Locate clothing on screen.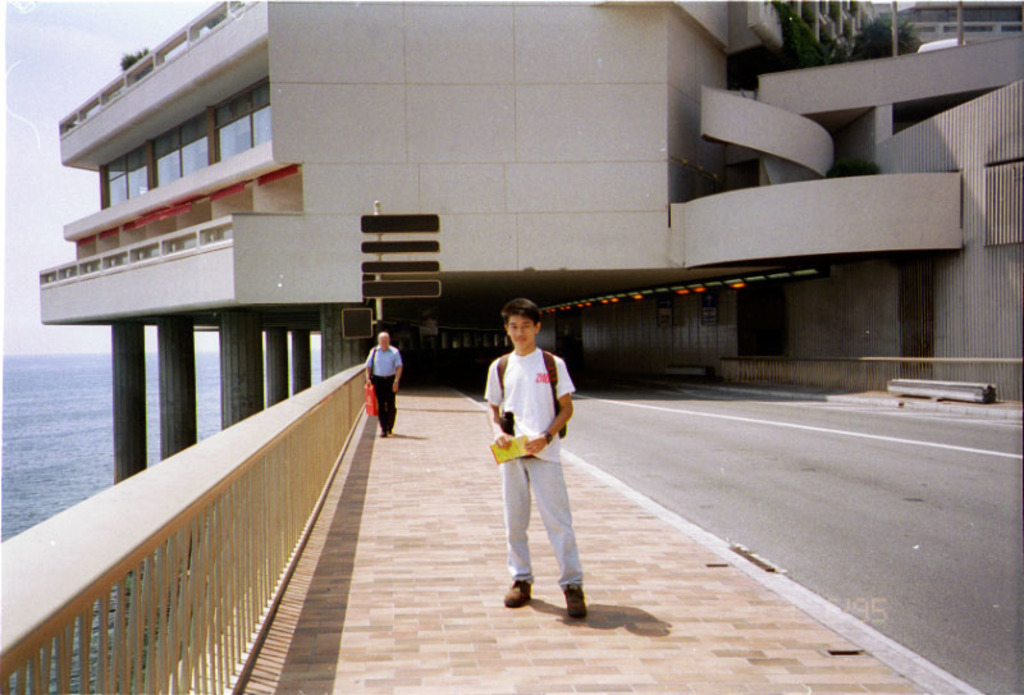
On screen at <region>485, 326, 582, 587</region>.
